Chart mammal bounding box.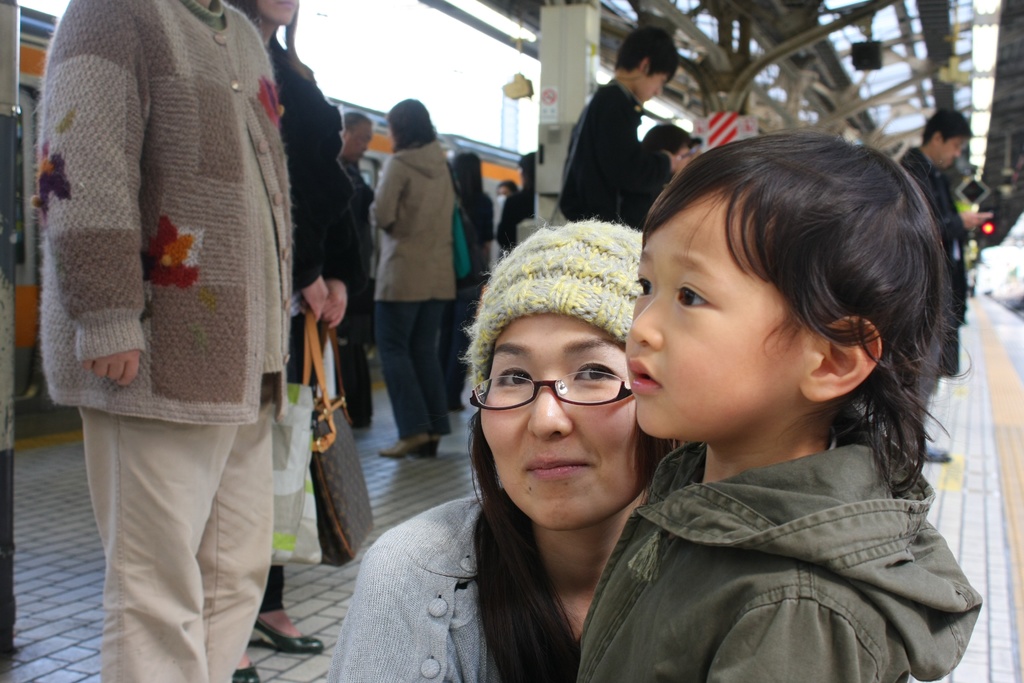
Charted: {"left": 897, "top": 107, "right": 986, "bottom": 457}.
